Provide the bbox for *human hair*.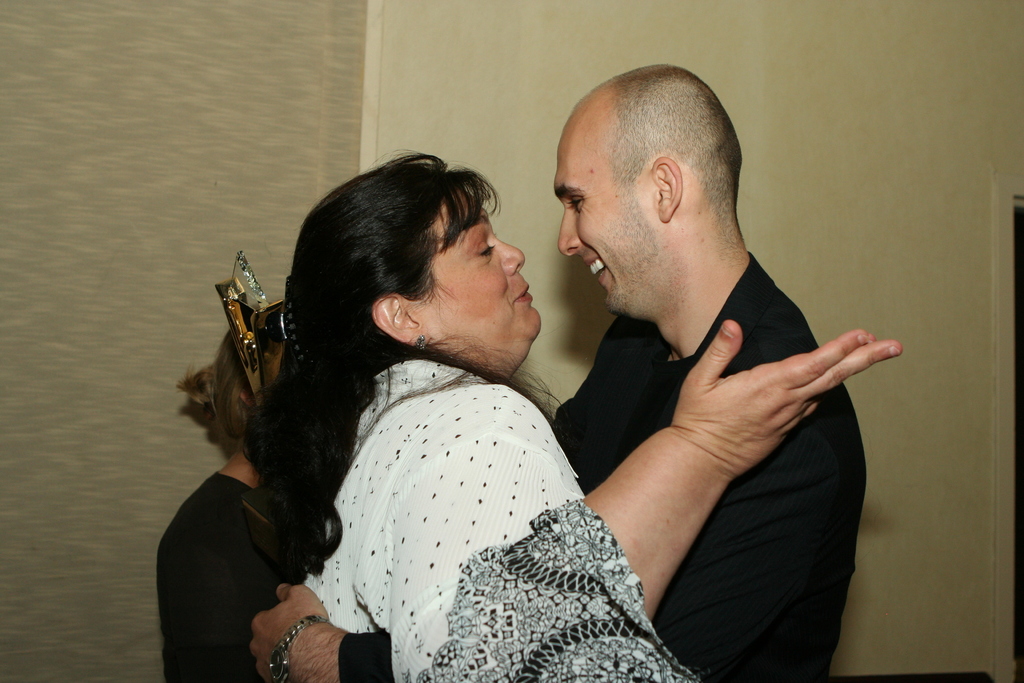
(257, 154, 533, 450).
